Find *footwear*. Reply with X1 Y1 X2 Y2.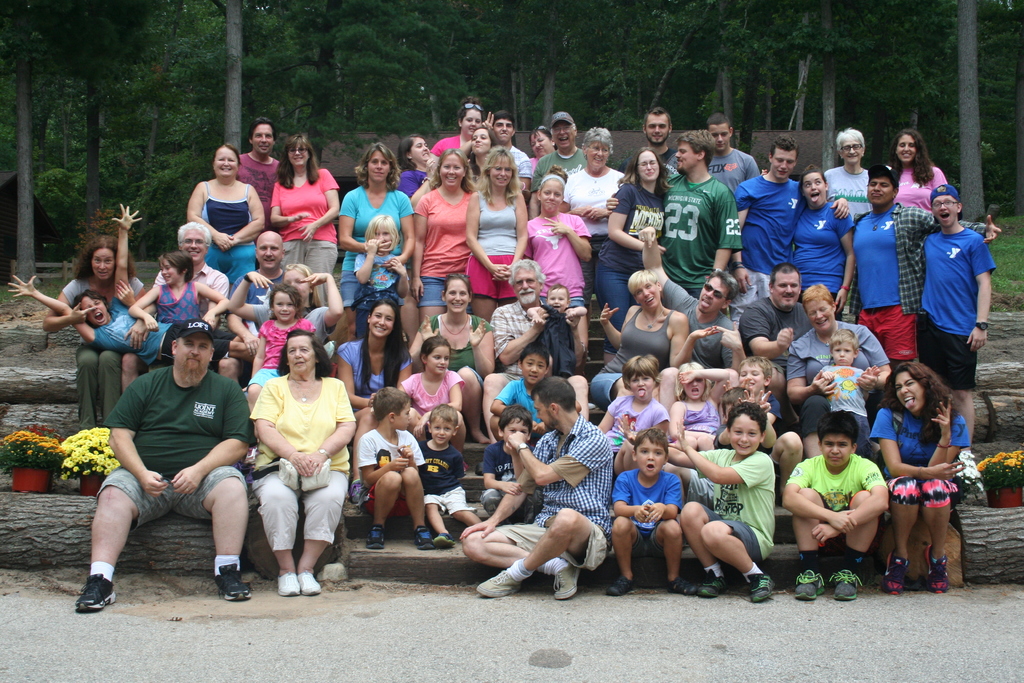
695 574 730 598.
